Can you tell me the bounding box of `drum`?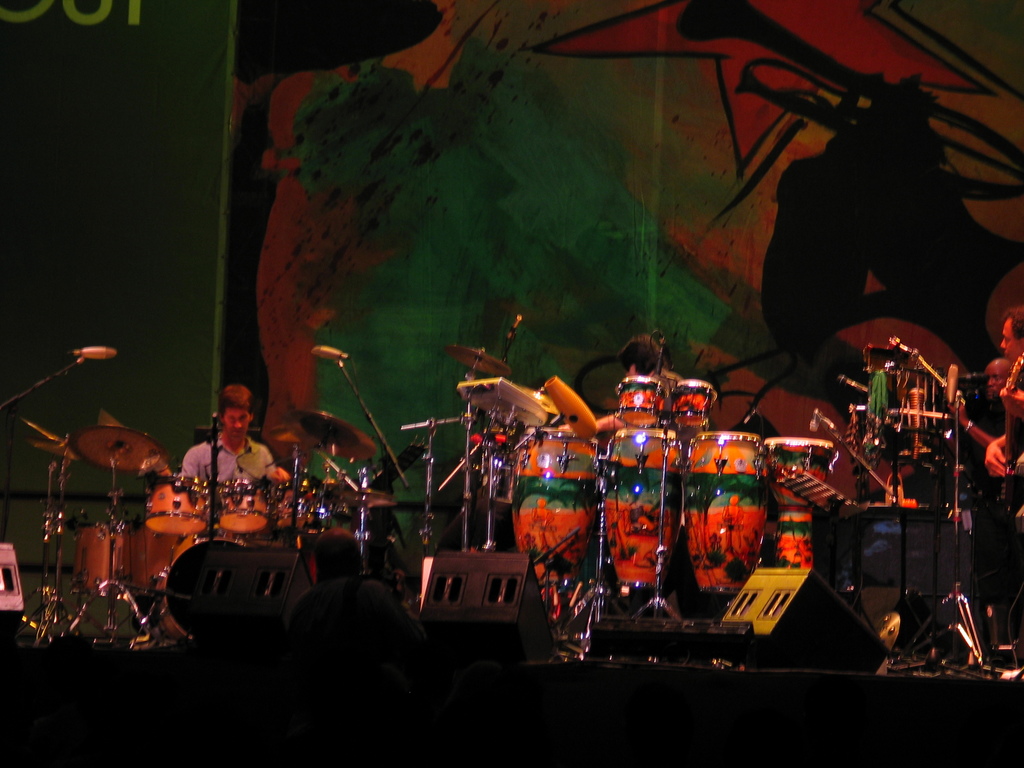
(72, 526, 131, 595).
